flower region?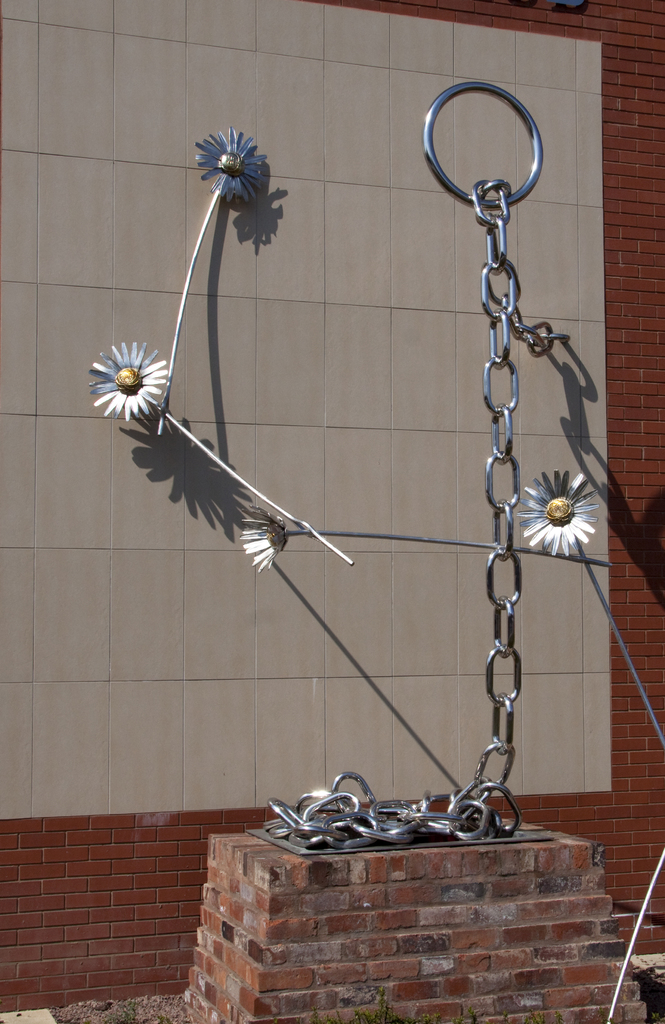
x1=514 y1=465 x2=611 y2=556
